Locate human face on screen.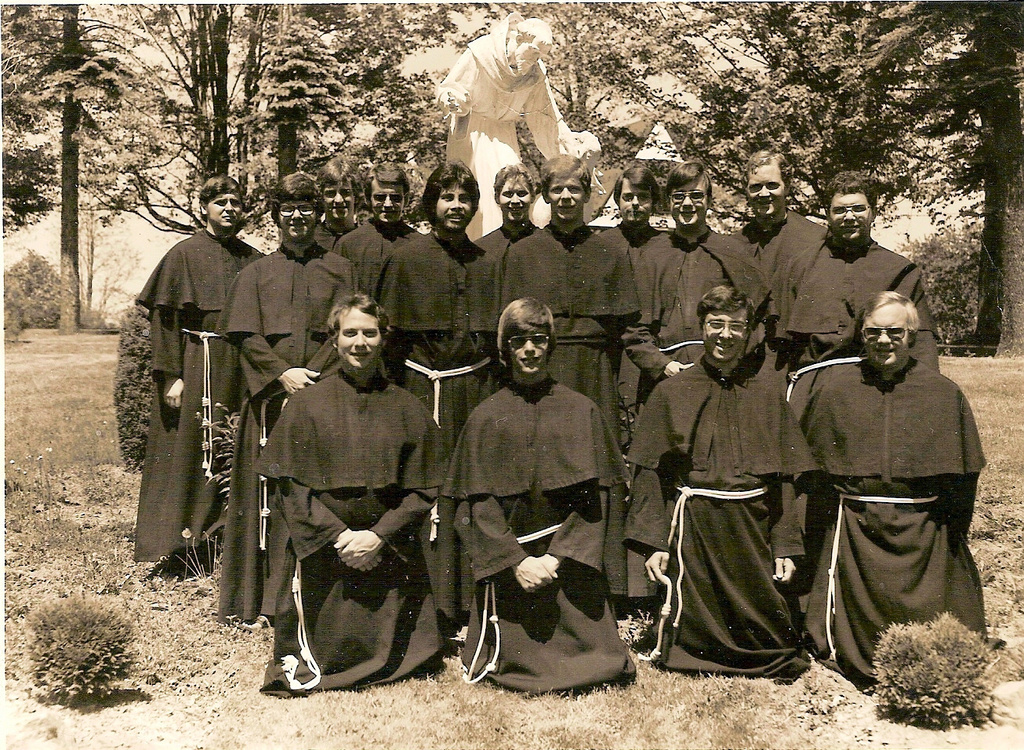
On screen at {"left": 751, "top": 164, "right": 784, "bottom": 218}.
